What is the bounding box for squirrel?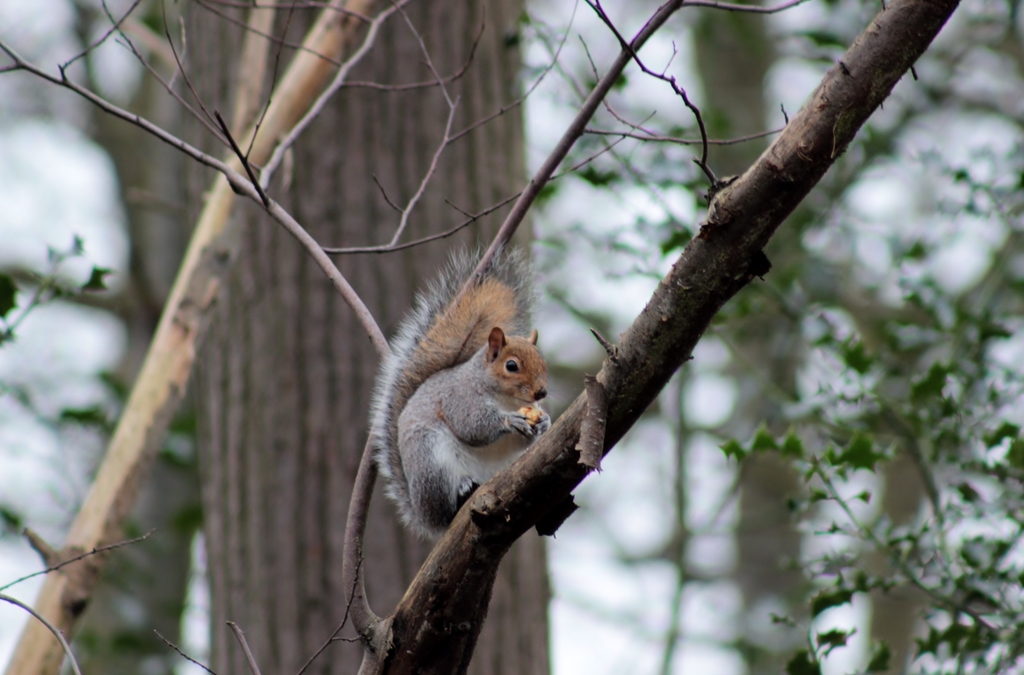
bbox=(367, 225, 564, 549).
